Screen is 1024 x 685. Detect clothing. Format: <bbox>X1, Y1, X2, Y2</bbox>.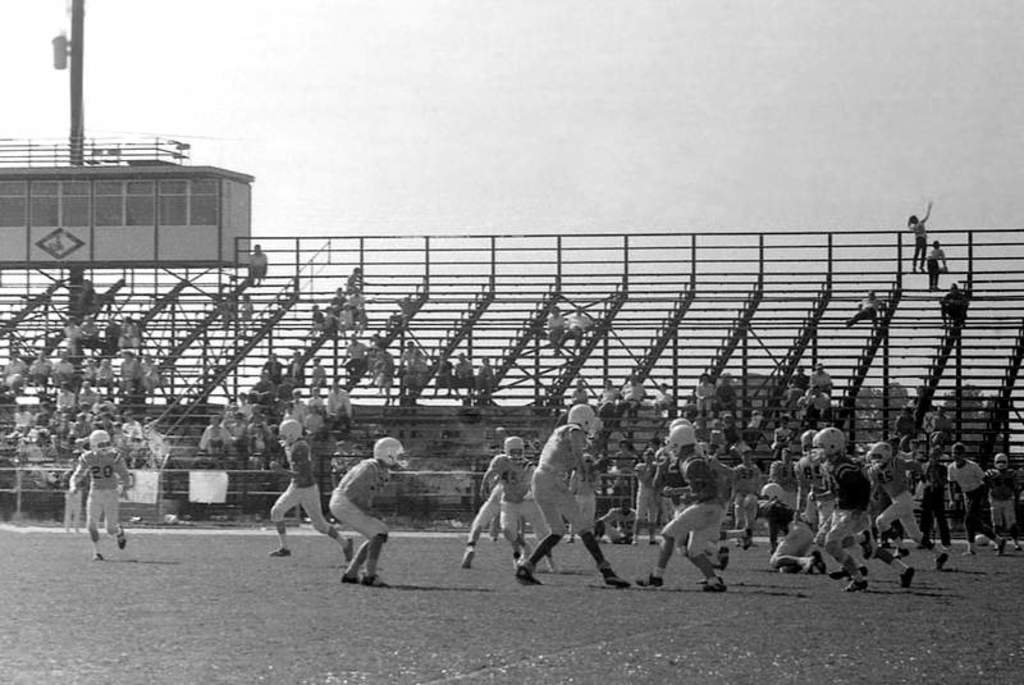
<bbox>936, 291, 968, 326</bbox>.
